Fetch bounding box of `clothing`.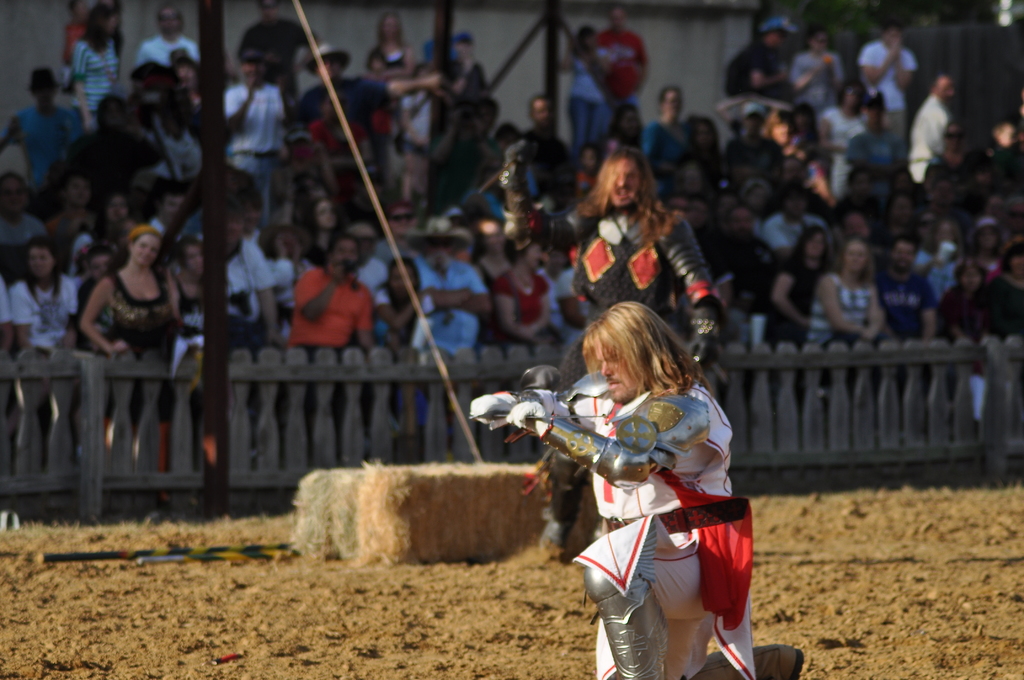
Bbox: pyautogui.locateOnScreen(869, 273, 925, 347).
